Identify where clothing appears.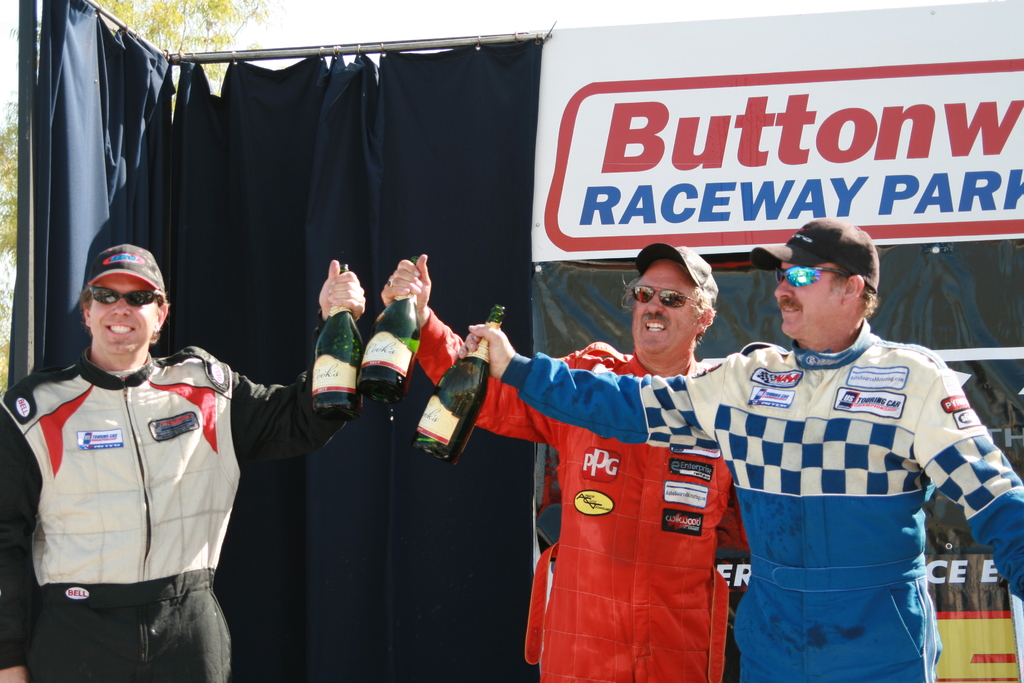
Appears at 413:303:750:682.
